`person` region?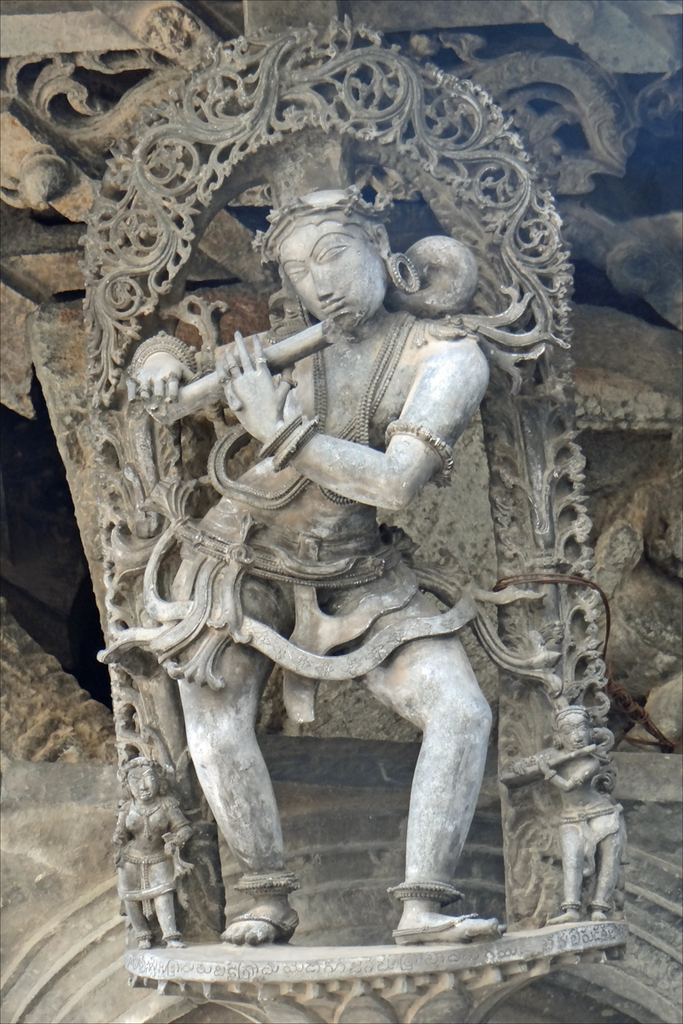
crop(109, 754, 196, 945)
